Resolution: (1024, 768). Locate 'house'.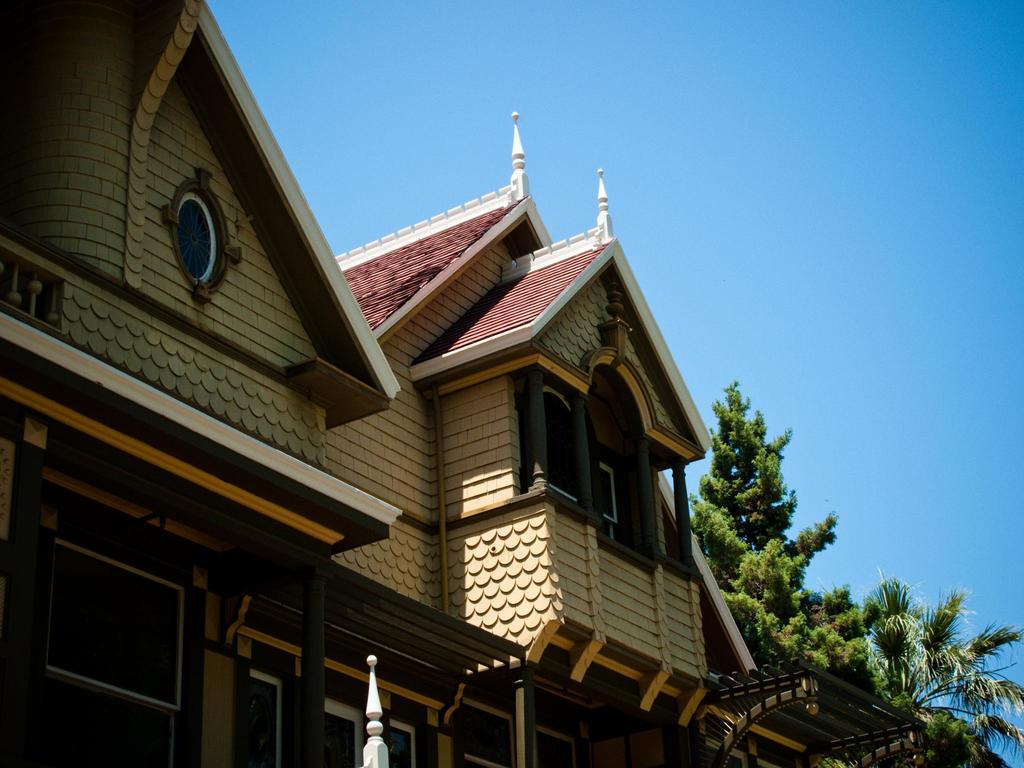
{"x1": 335, "y1": 106, "x2": 932, "y2": 767}.
